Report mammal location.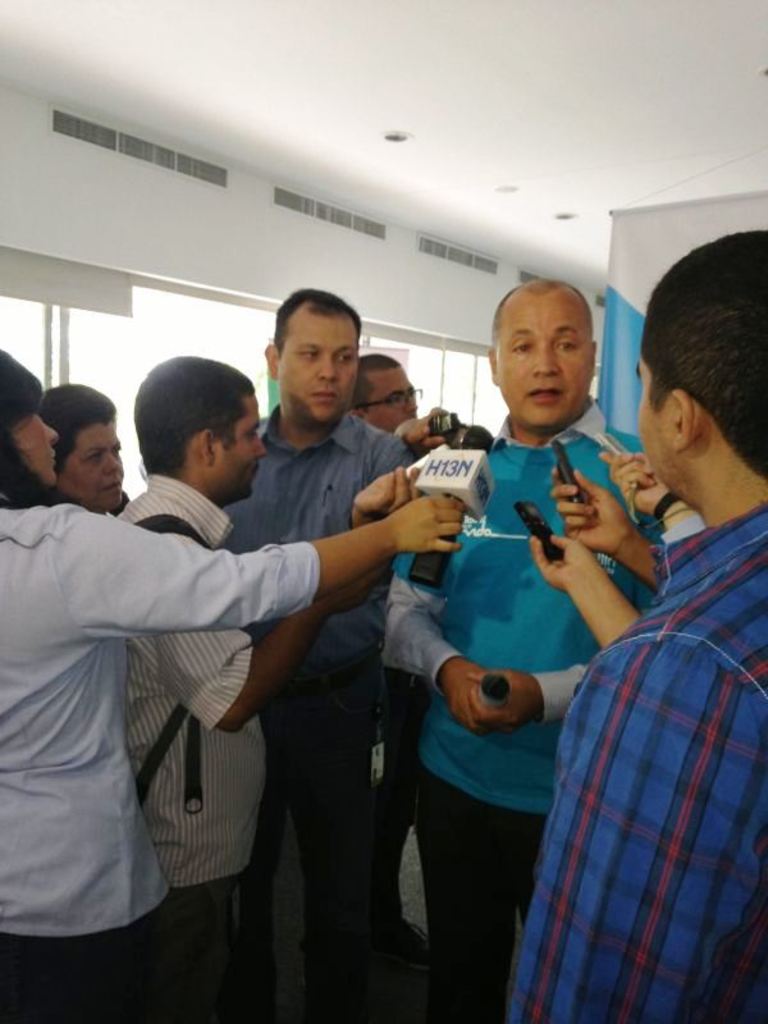
Report: 214 280 424 1023.
